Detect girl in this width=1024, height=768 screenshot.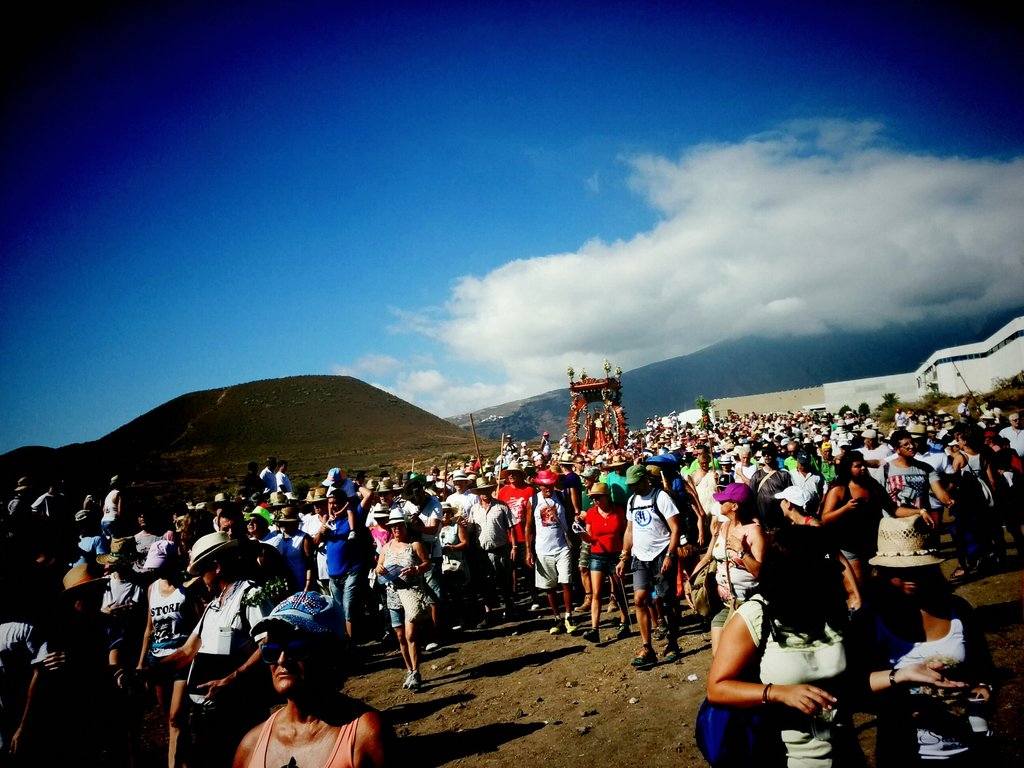
Detection: locate(698, 555, 846, 756).
